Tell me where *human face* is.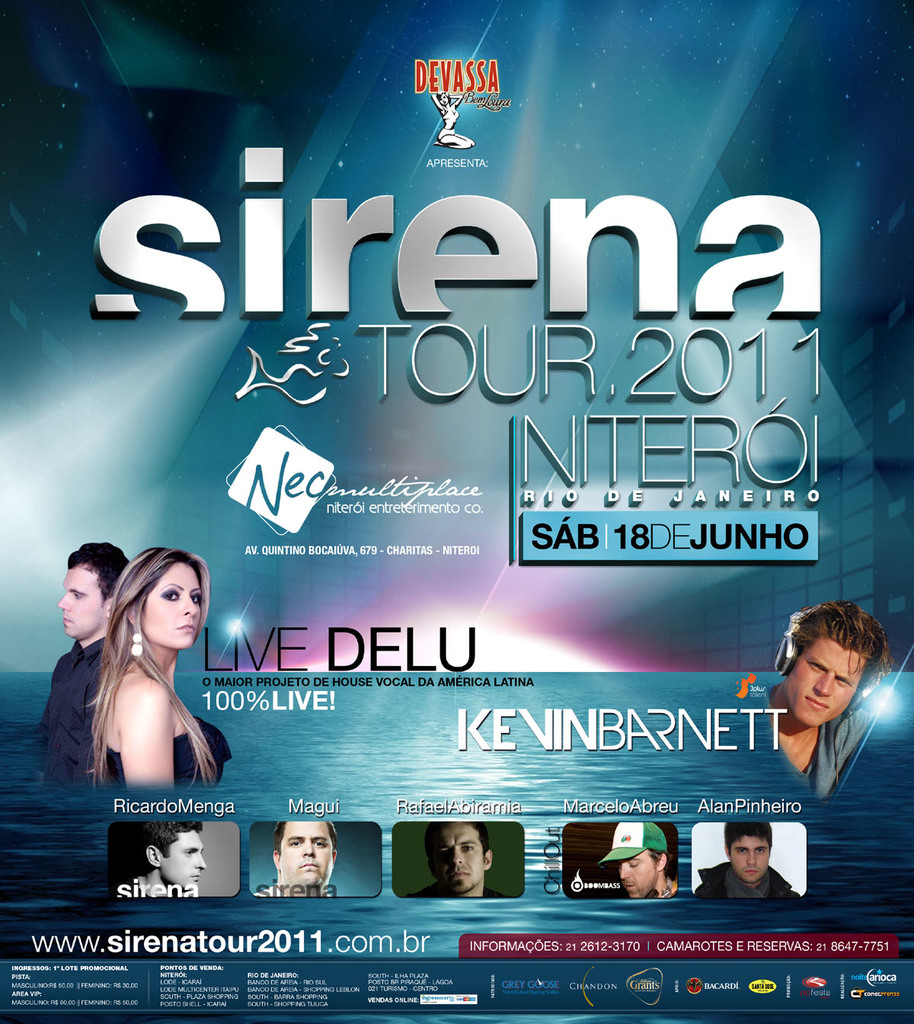
*human face* is at (x1=152, y1=821, x2=215, y2=911).
